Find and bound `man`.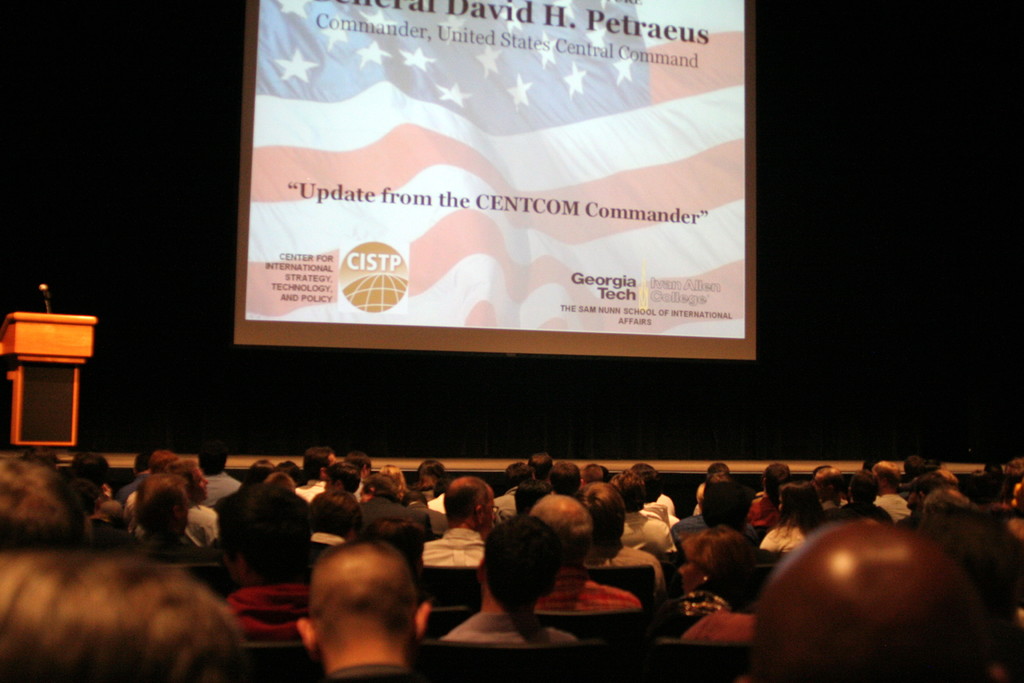
Bound: (420, 479, 499, 564).
